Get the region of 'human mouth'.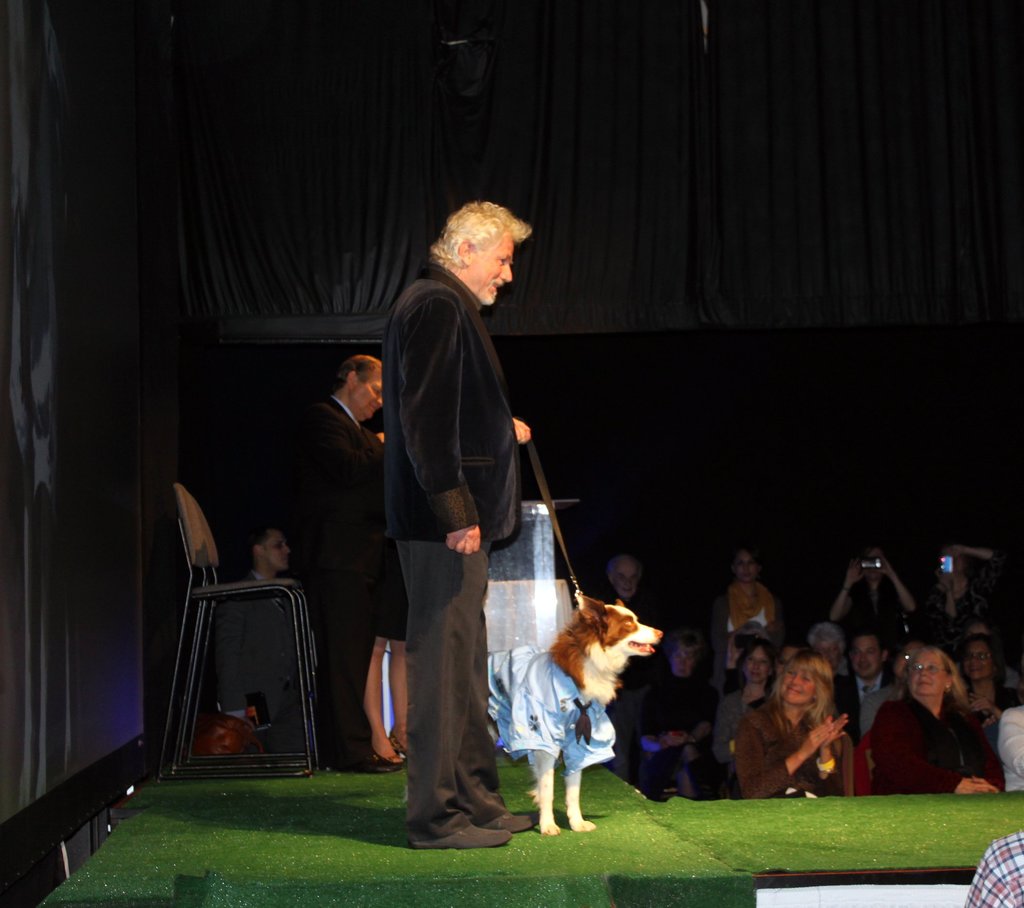
bbox=(968, 665, 982, 676).
